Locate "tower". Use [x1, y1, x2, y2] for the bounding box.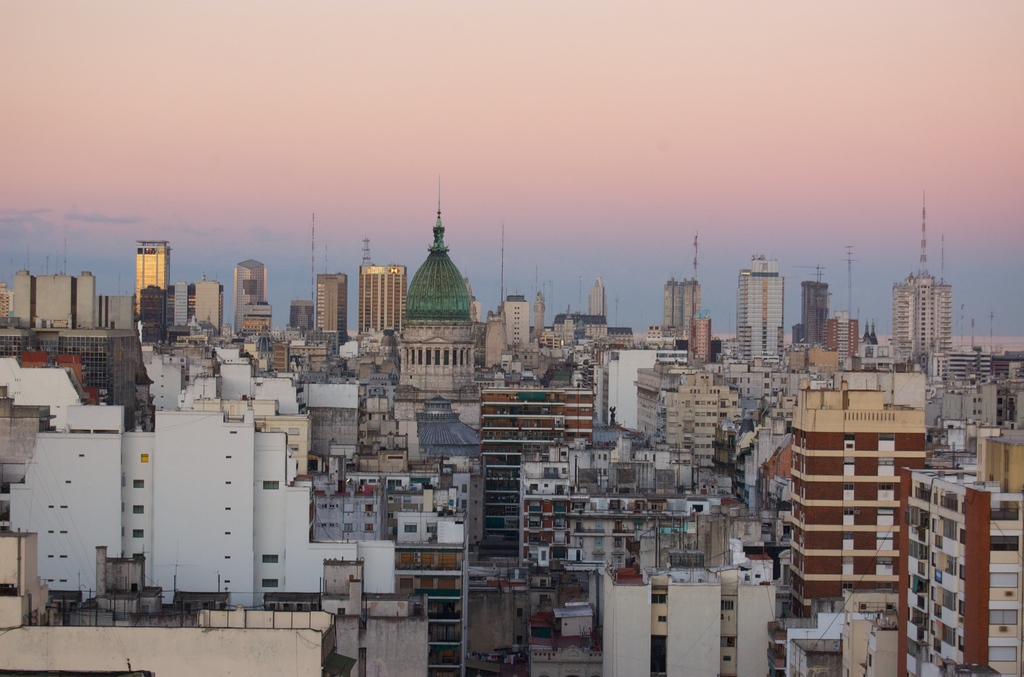
[892, 192, 952, 370].
